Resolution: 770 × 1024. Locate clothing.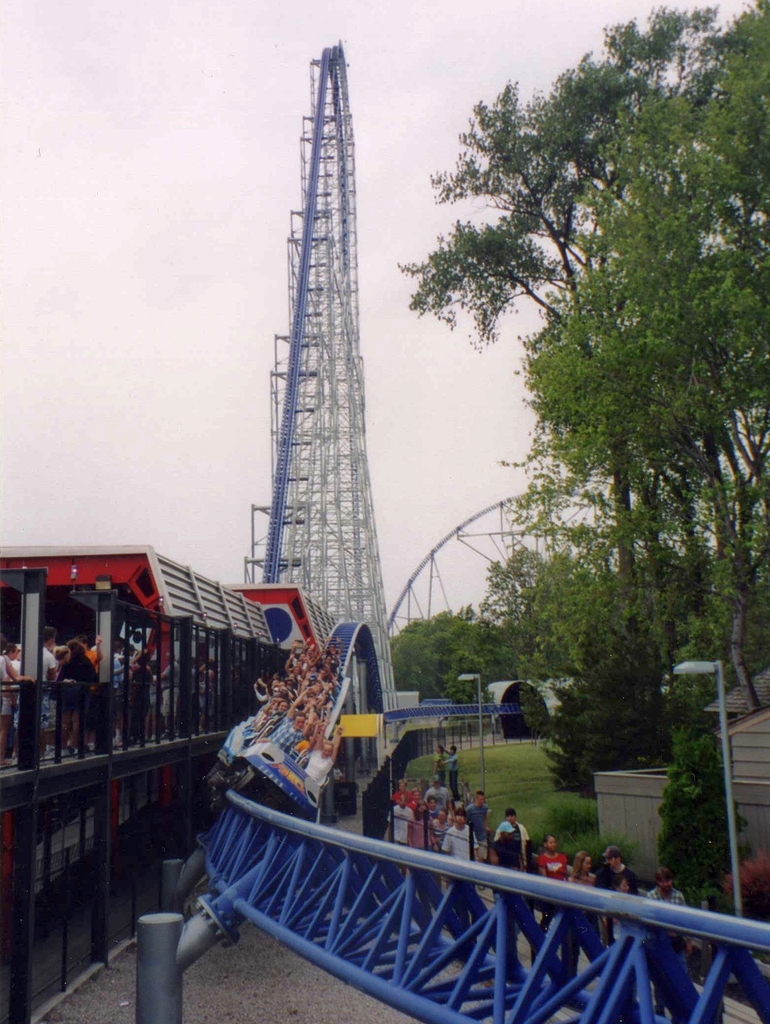
region(526, 844, 572, 881).
